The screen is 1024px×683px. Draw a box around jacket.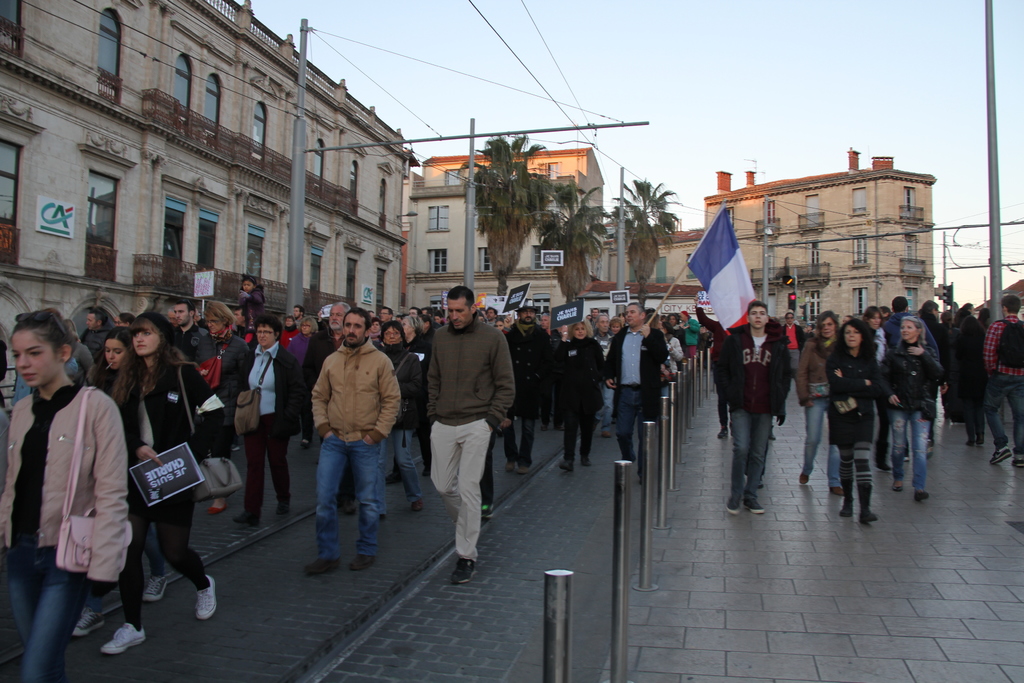
[left=0, top=383, right=131, bottom=582].
